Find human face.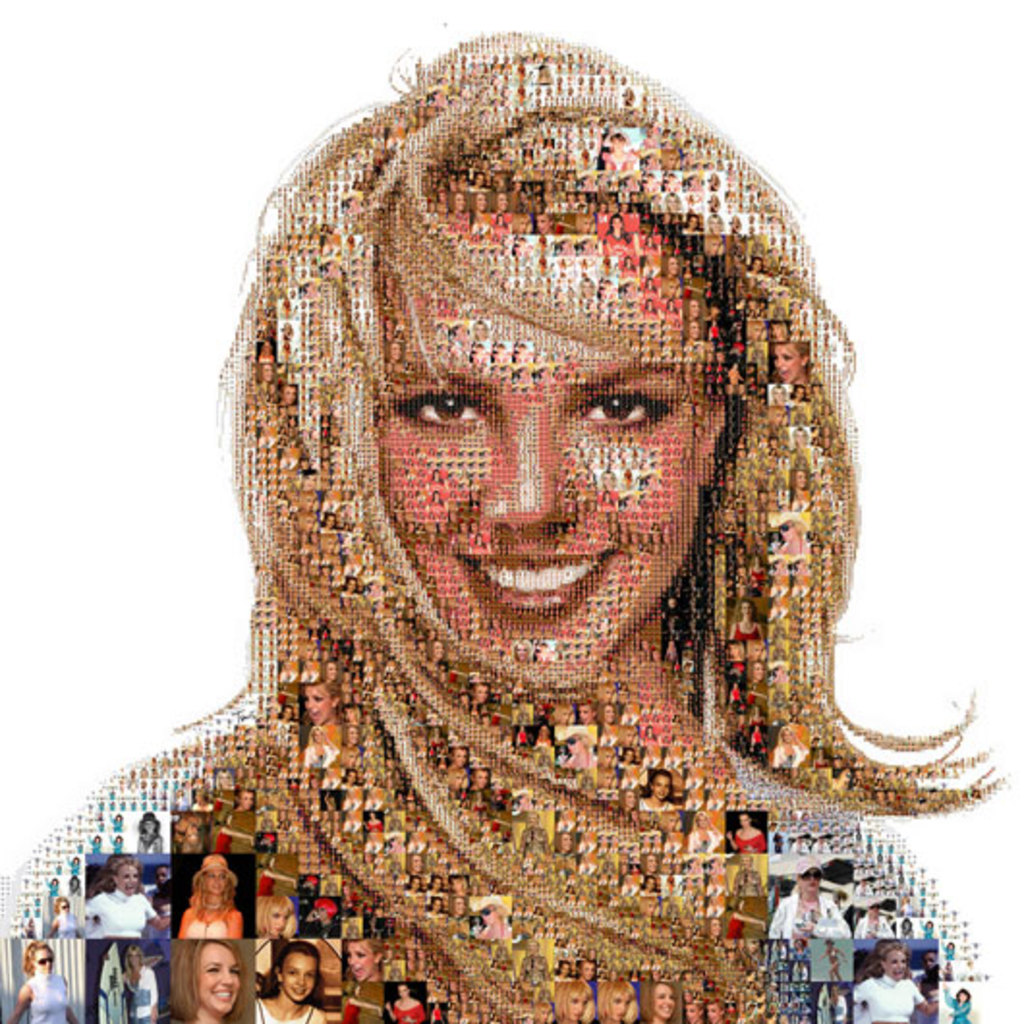
[x1=195, y1=941, x2=236, y2=1009].
